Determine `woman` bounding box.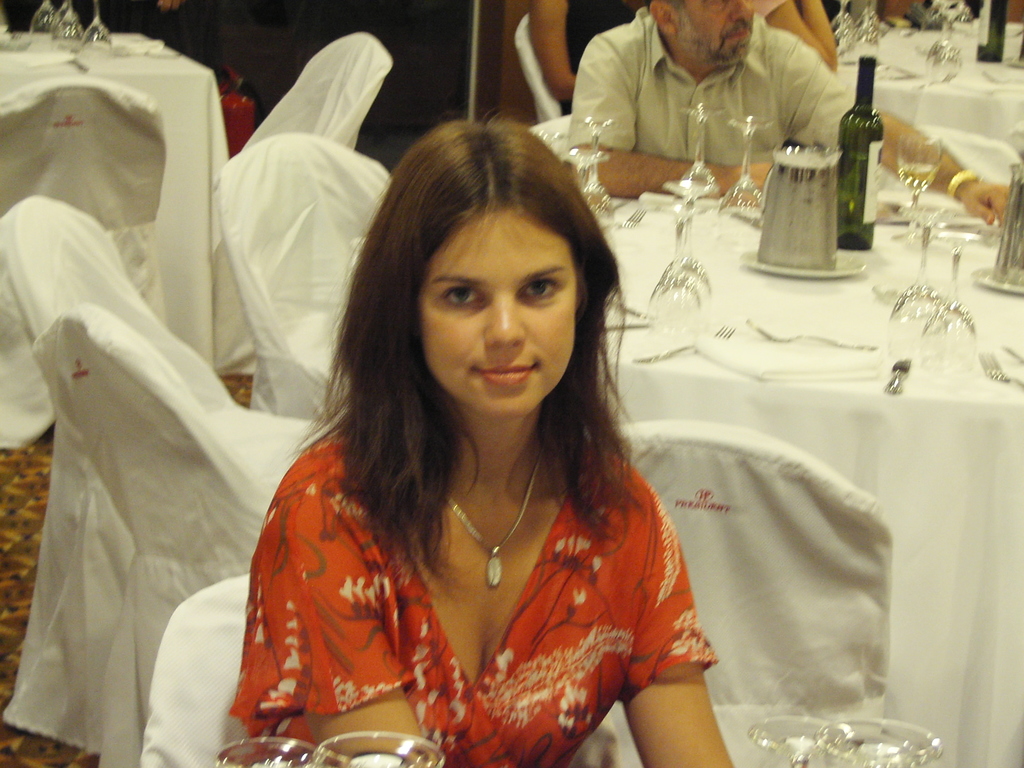
Determined: <region>207, 137, 767, 767</region>.
